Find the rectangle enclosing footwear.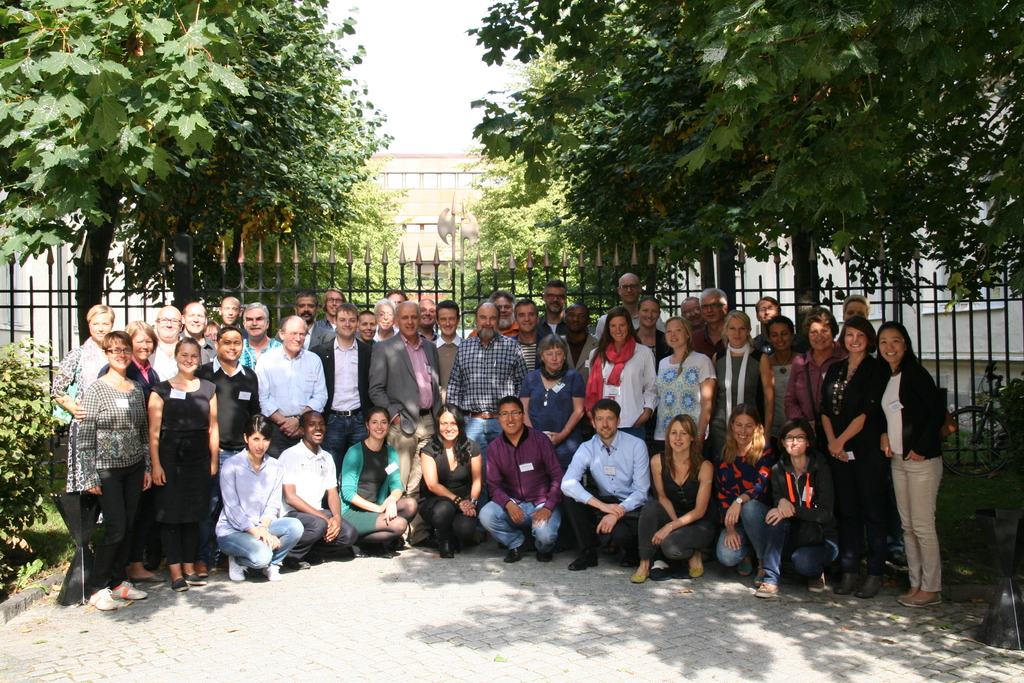
84,583,120,608.
